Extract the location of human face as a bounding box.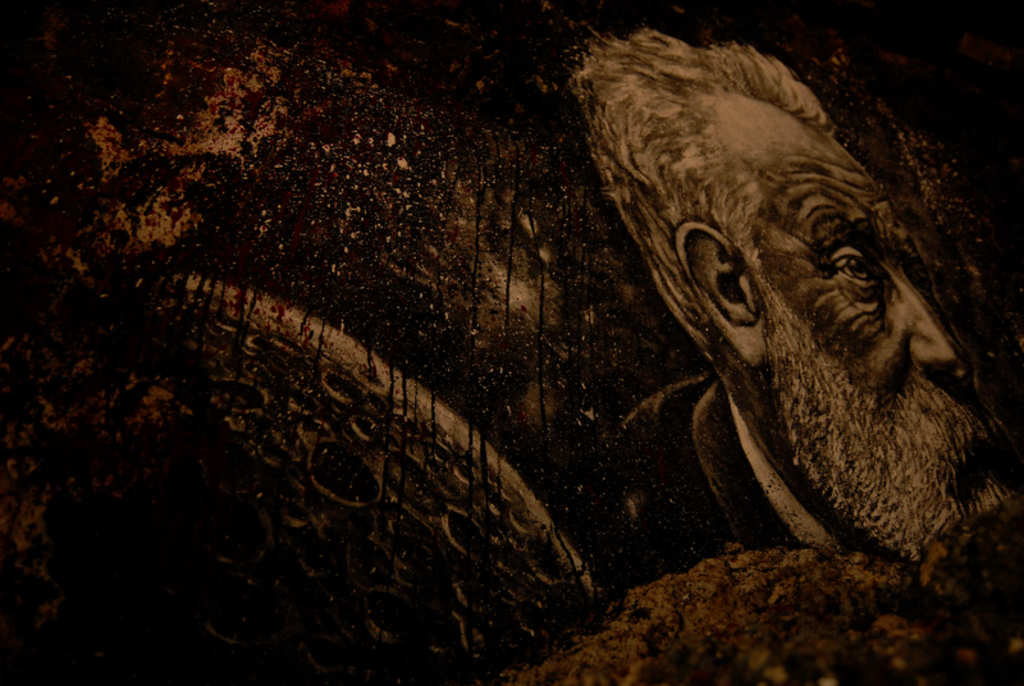
<region>737, 122, 1023, 545</region>.
